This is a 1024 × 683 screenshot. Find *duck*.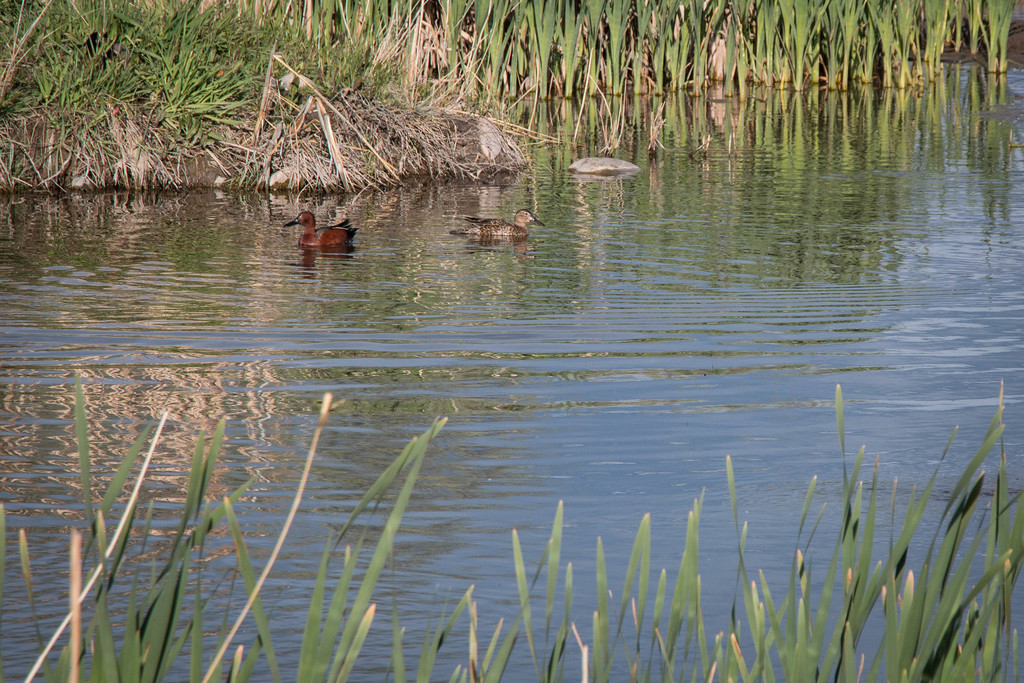
Bounding box: {"left": 287, "top": 193, "right": 364, "bottom": 247}.
